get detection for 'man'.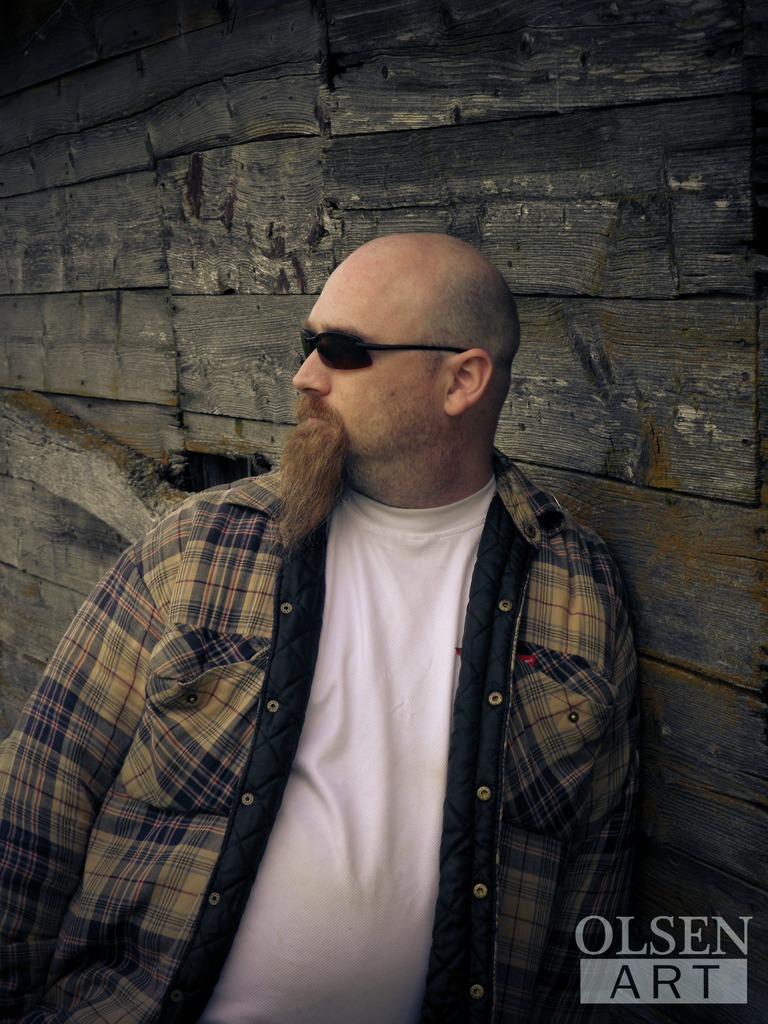
Detection: pyautogui.locateOnScreen(121, 227, 652, 1022).
